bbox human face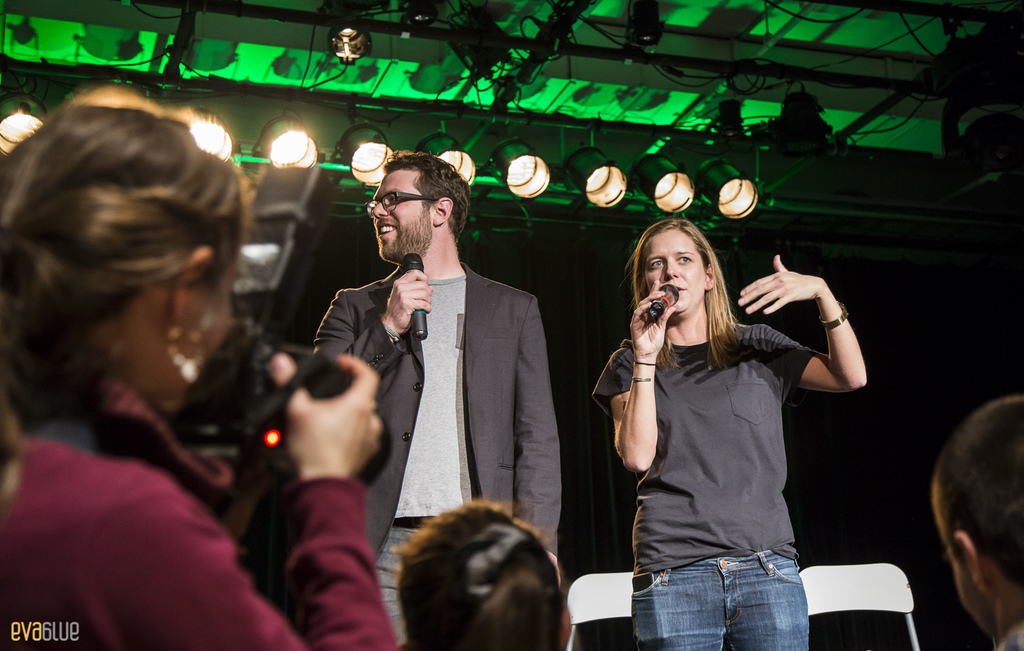
left=369, top=167, right=431, bottom=264
